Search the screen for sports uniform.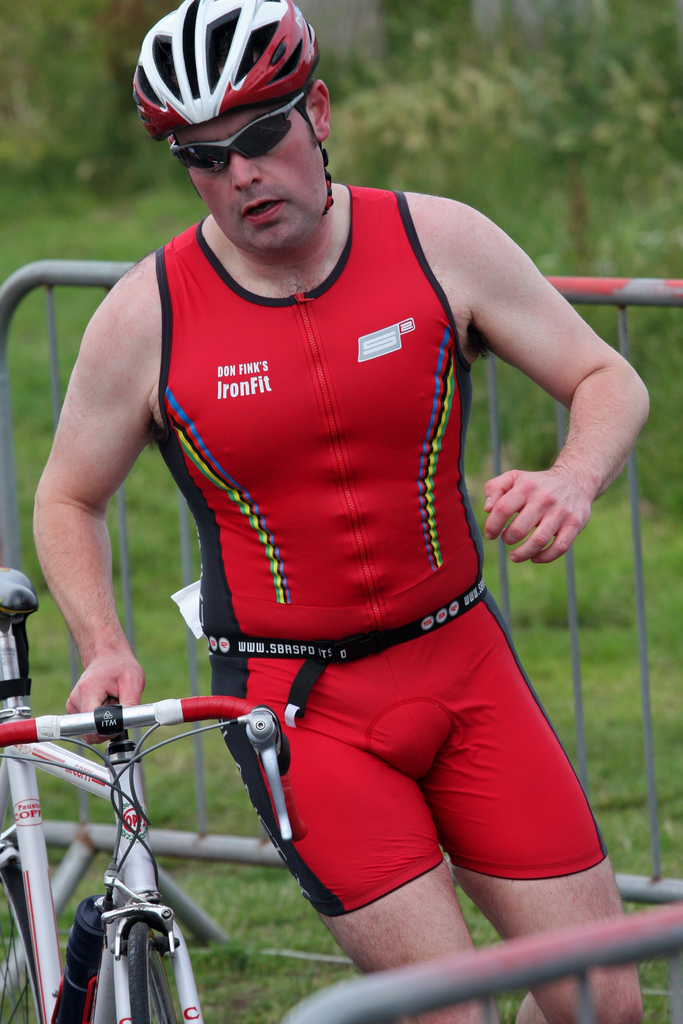
Found at bbox=[198, 2, 609, 884].
